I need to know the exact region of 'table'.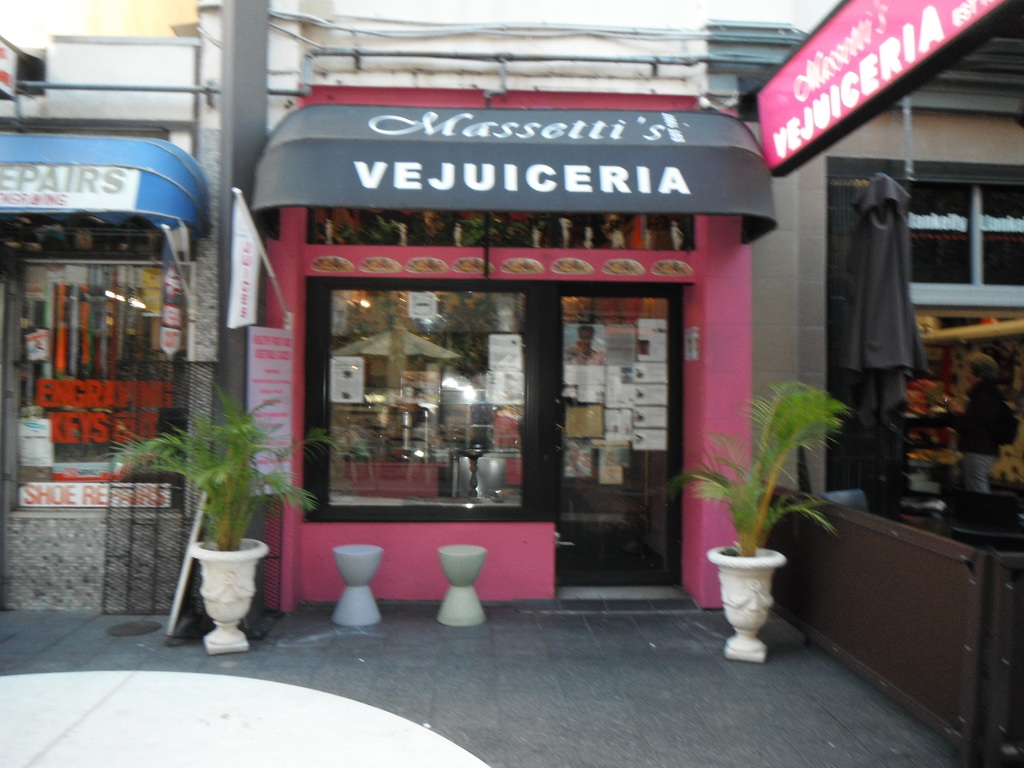
Region: x1=778, y1=482, x2=1017, y2=752.
